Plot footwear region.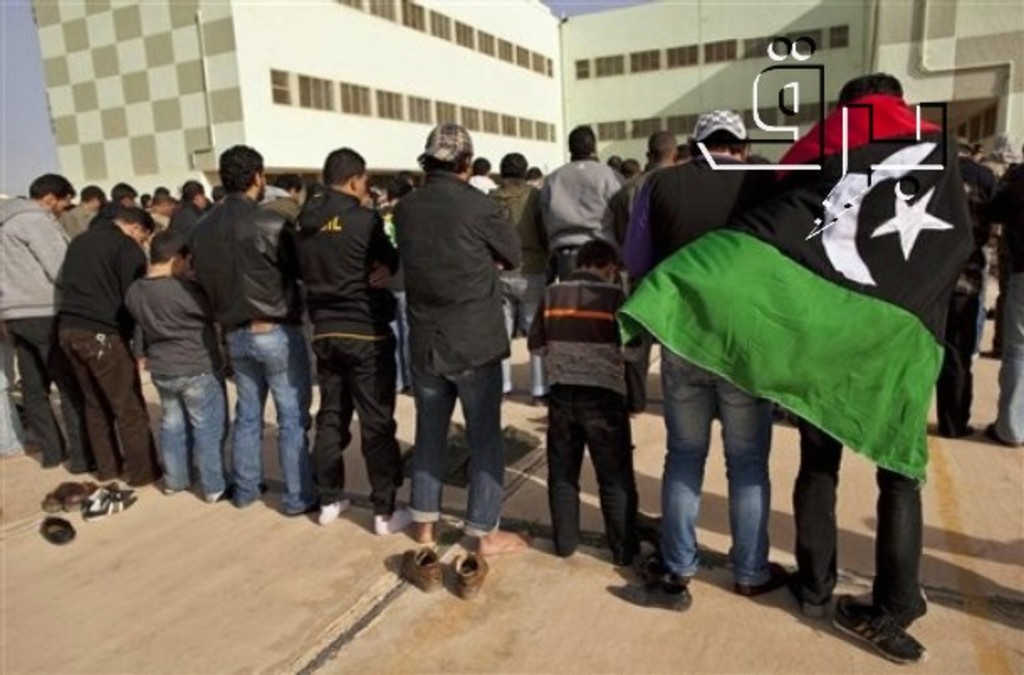
Plotted at 616,583,690,611.
